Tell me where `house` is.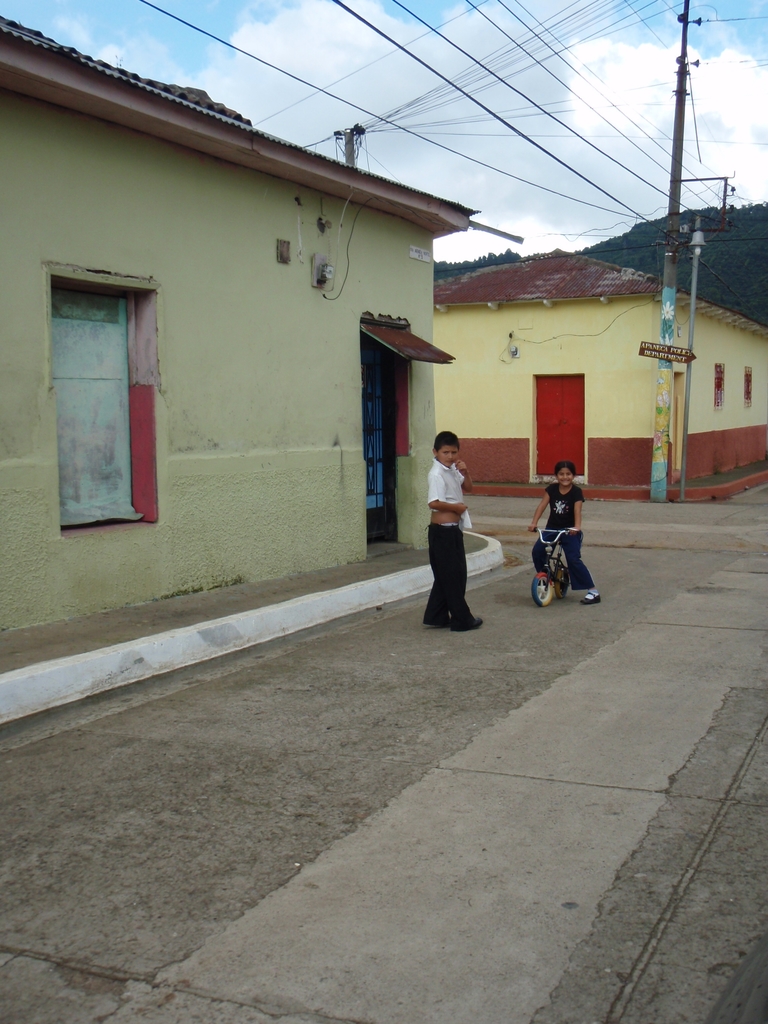
`house` is at rect(432, 248, 767, 489).
